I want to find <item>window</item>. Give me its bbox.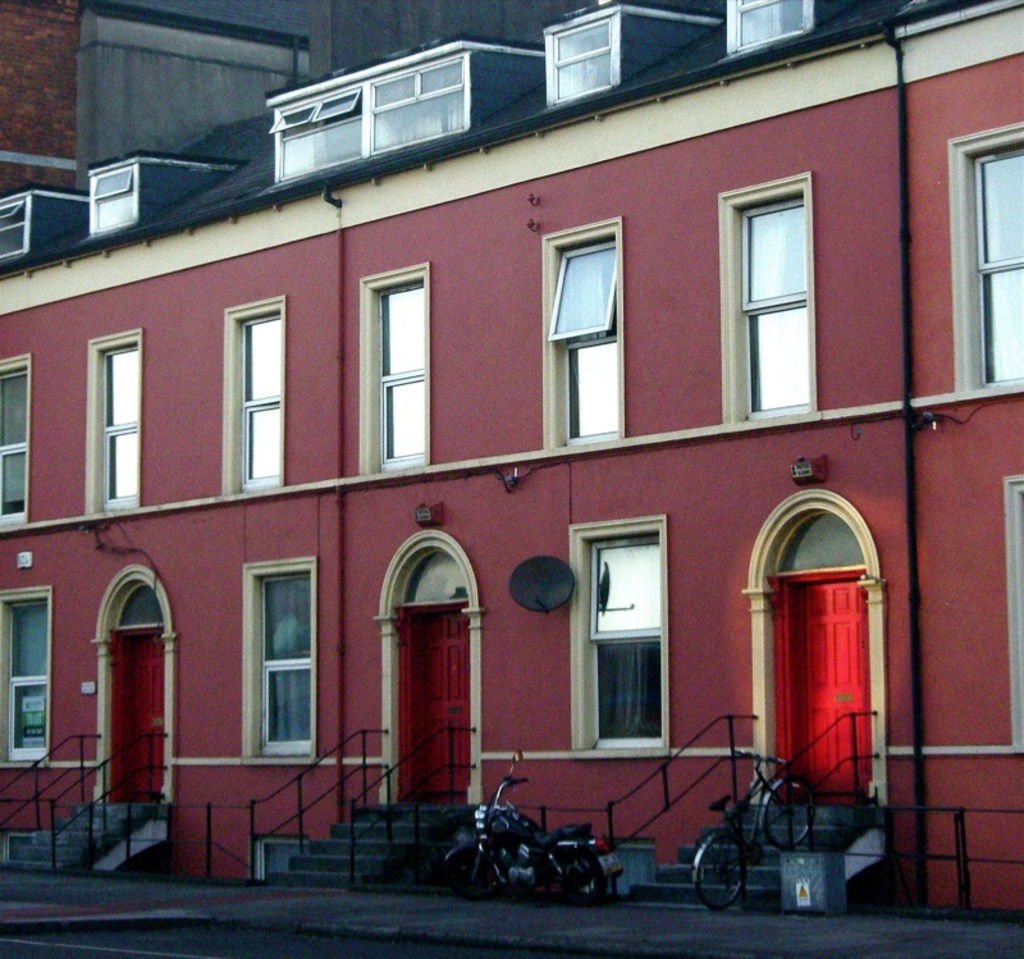
[left=82, top=324, right=145, bottom=512].
